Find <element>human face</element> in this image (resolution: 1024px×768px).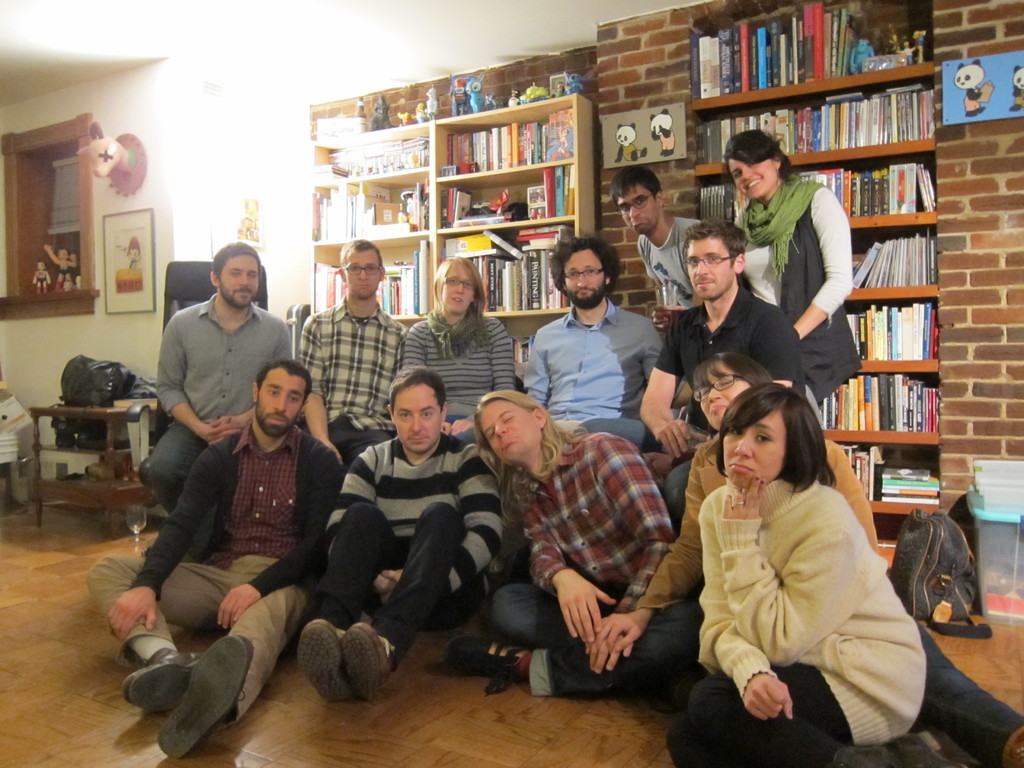
(left=393, top=379, right=440, bottom=450).
